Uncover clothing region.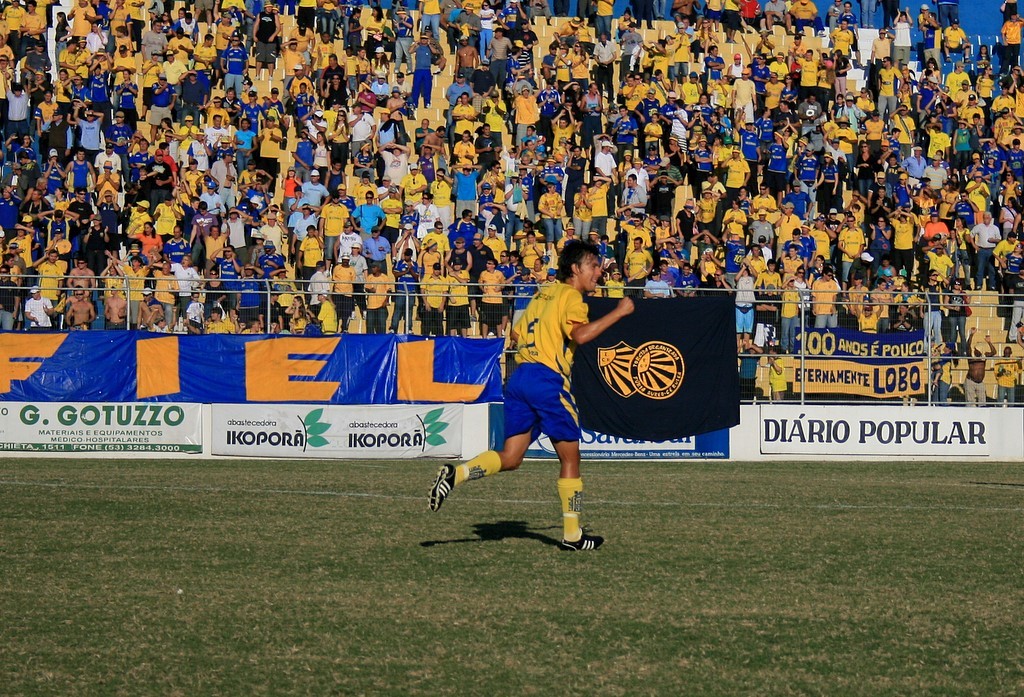
Uncovered: {"x1": 451, "y1": 270, "x2": 472, "y2": 327}.
